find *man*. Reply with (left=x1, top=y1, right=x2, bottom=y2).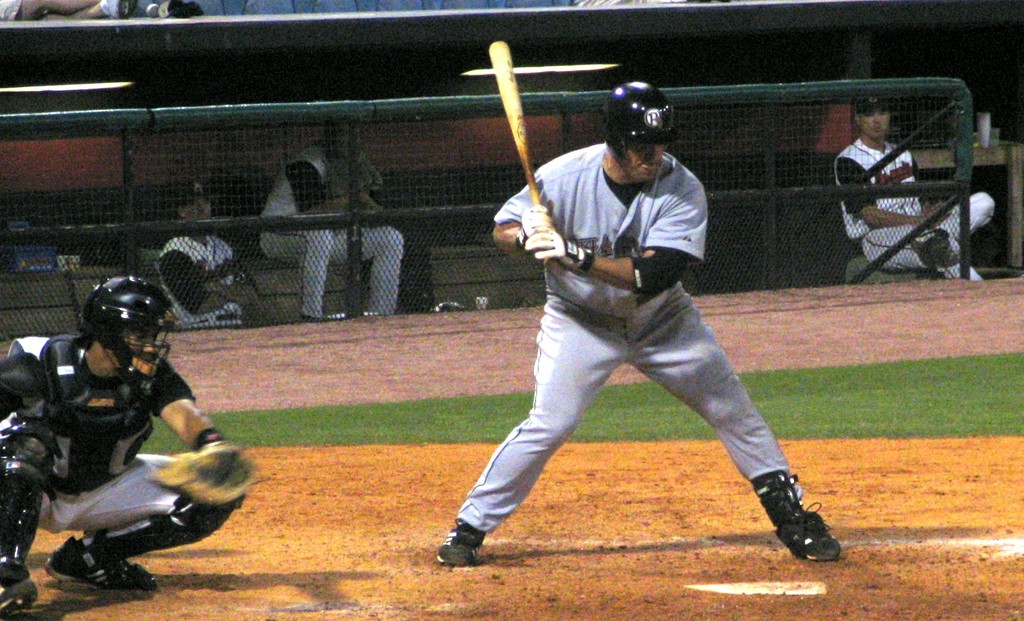
(left=252, top=114, right=405, bottom=327).
